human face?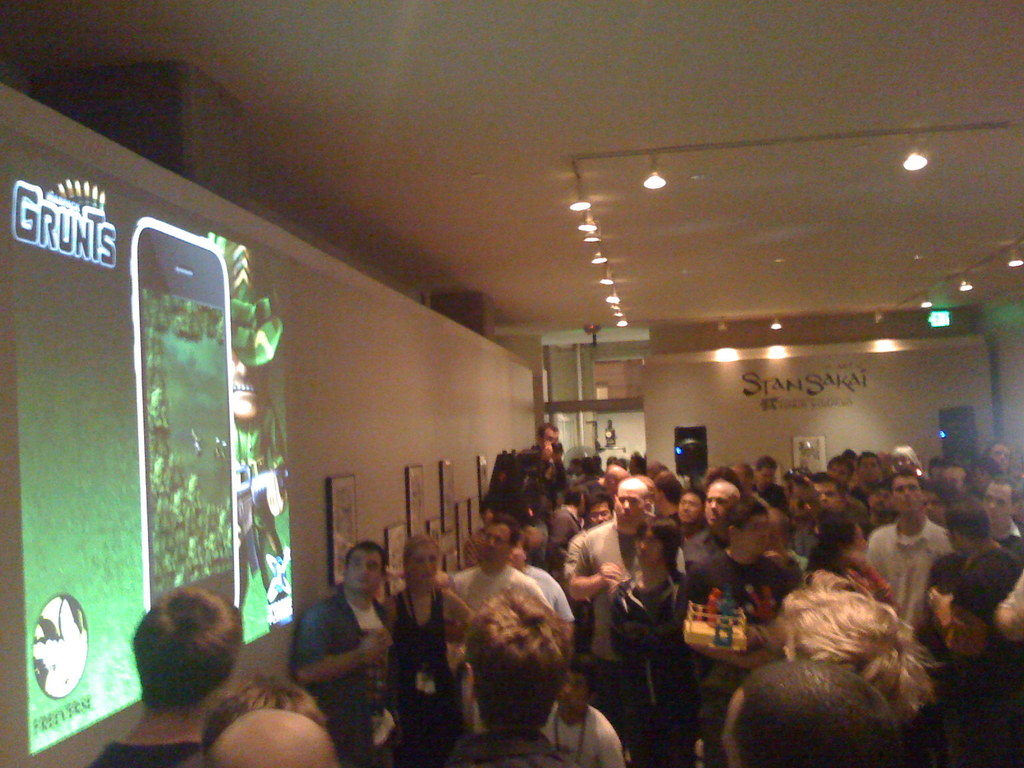
984/487/1011/521
